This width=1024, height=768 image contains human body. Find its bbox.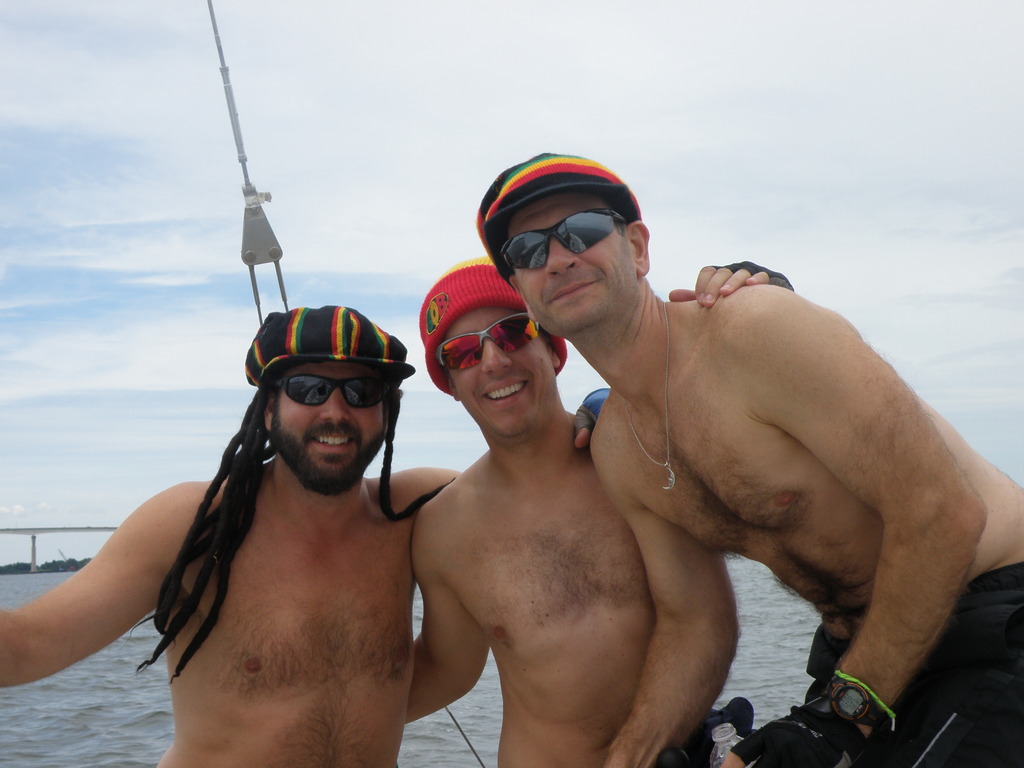
0/387/611/767.
